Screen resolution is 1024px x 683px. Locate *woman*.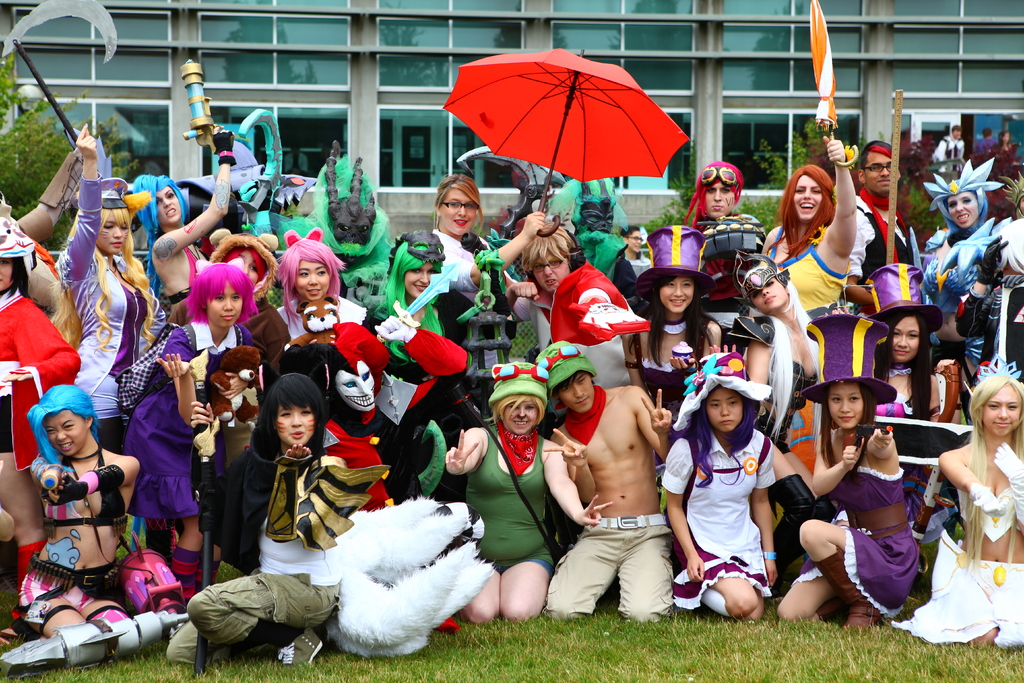
761/368/911/620.
